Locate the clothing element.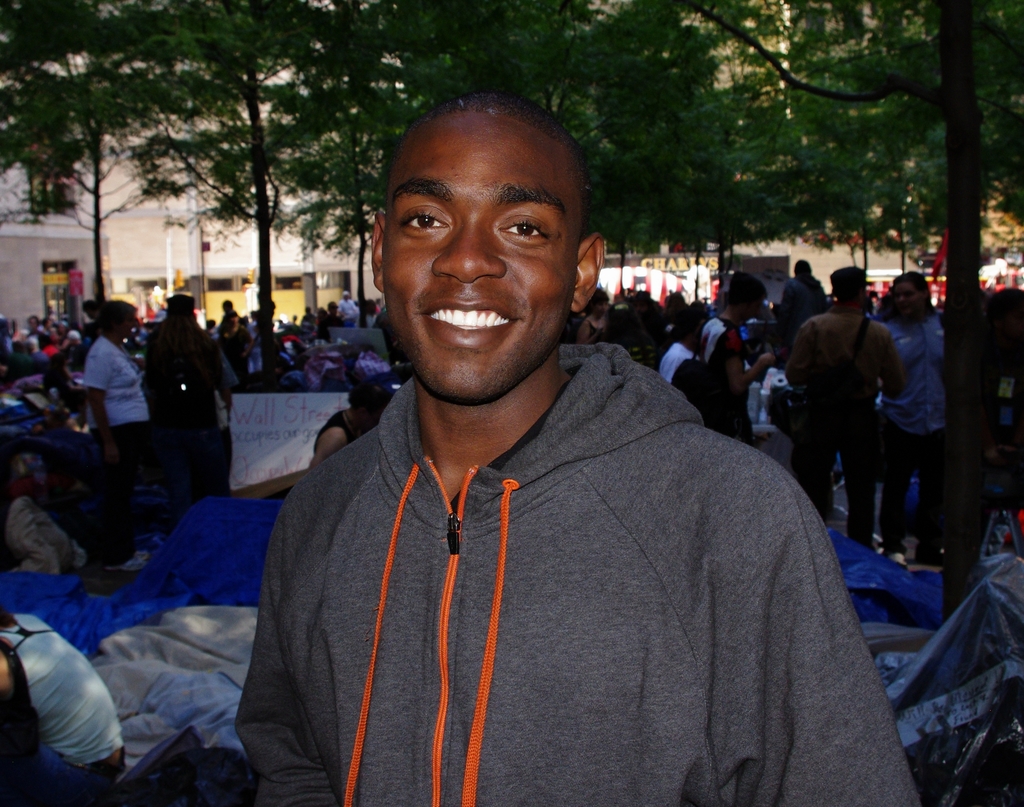
Element bbox: (left=664, top=332, right=712, bottom=395).
